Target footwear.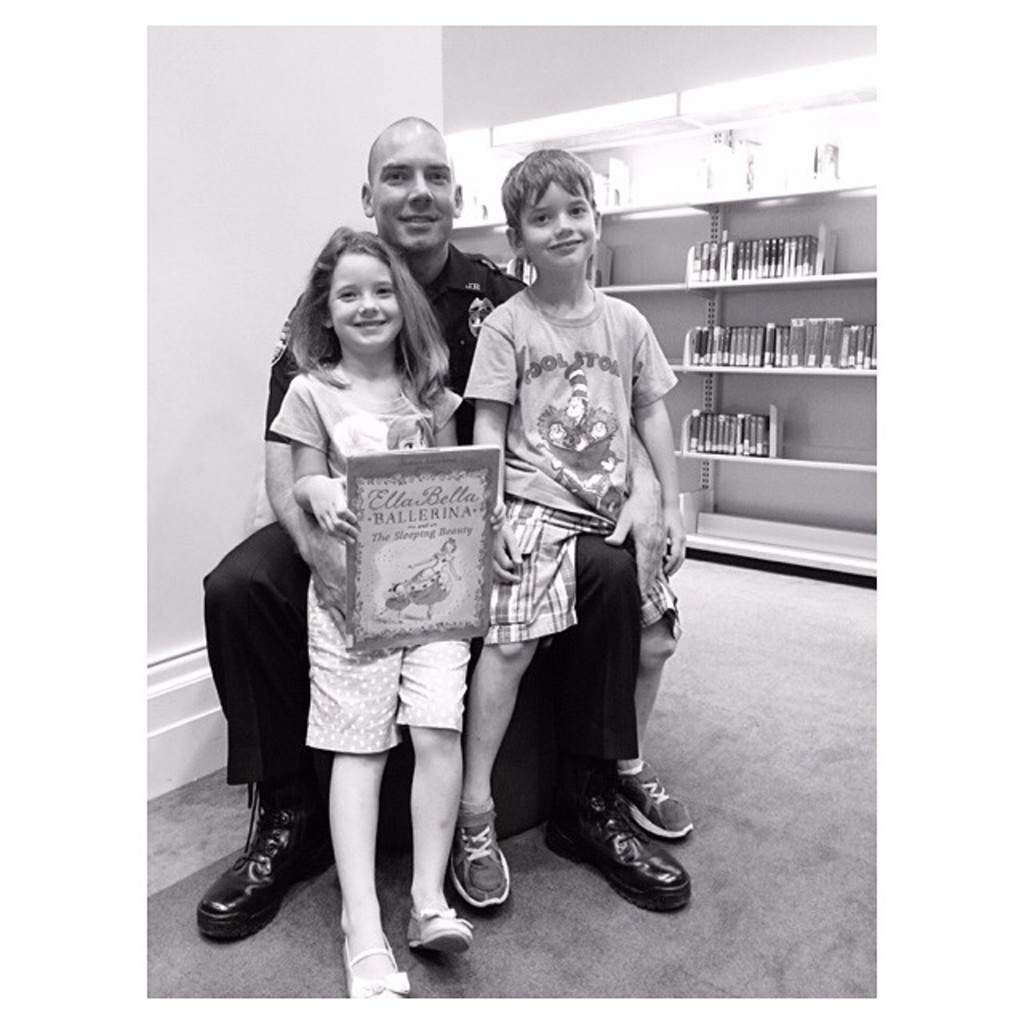
Target region: 197/794/338/947.
